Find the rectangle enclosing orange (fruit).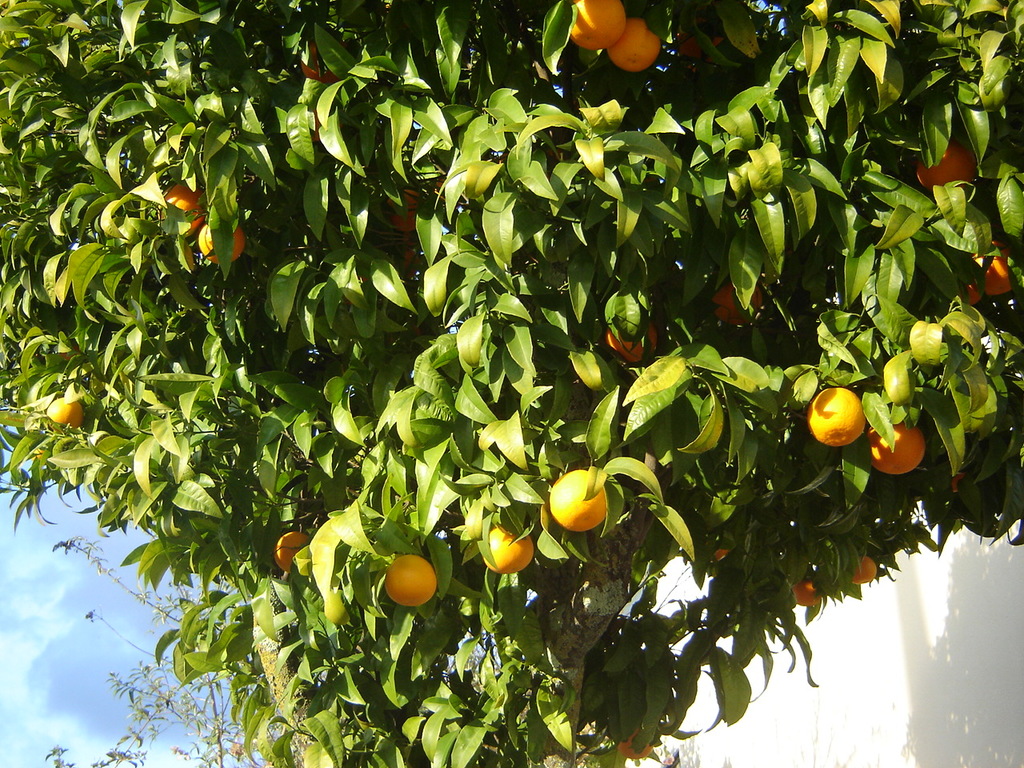
crop(922, 138, 966, 186).
